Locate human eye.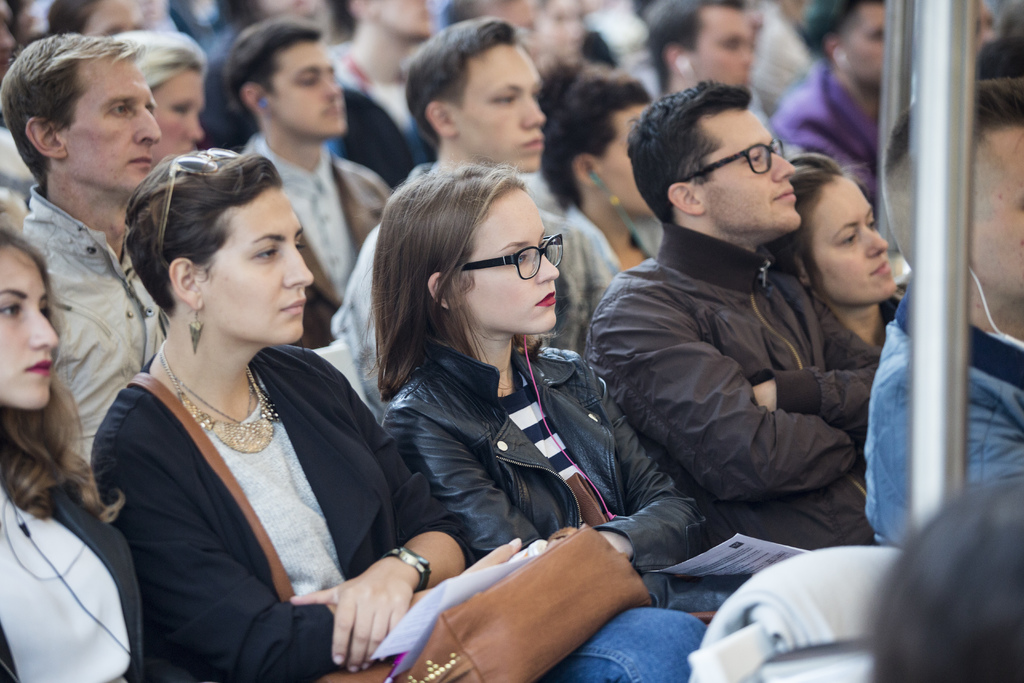
Bounding box: bbox=[103, 101, 135, 118].
